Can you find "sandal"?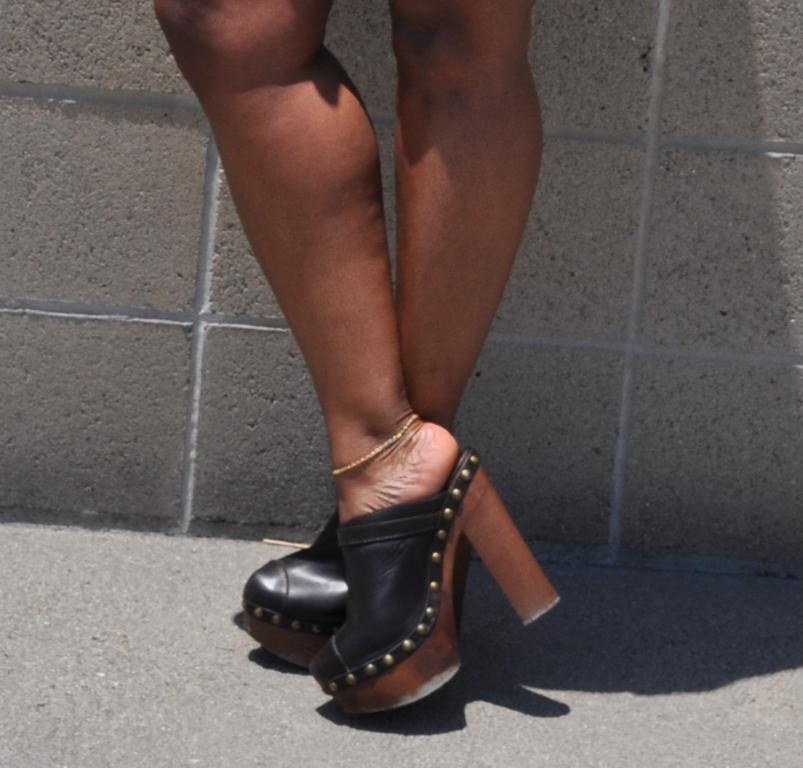
Yes, bounding box: 230, 338, 558, 712.
